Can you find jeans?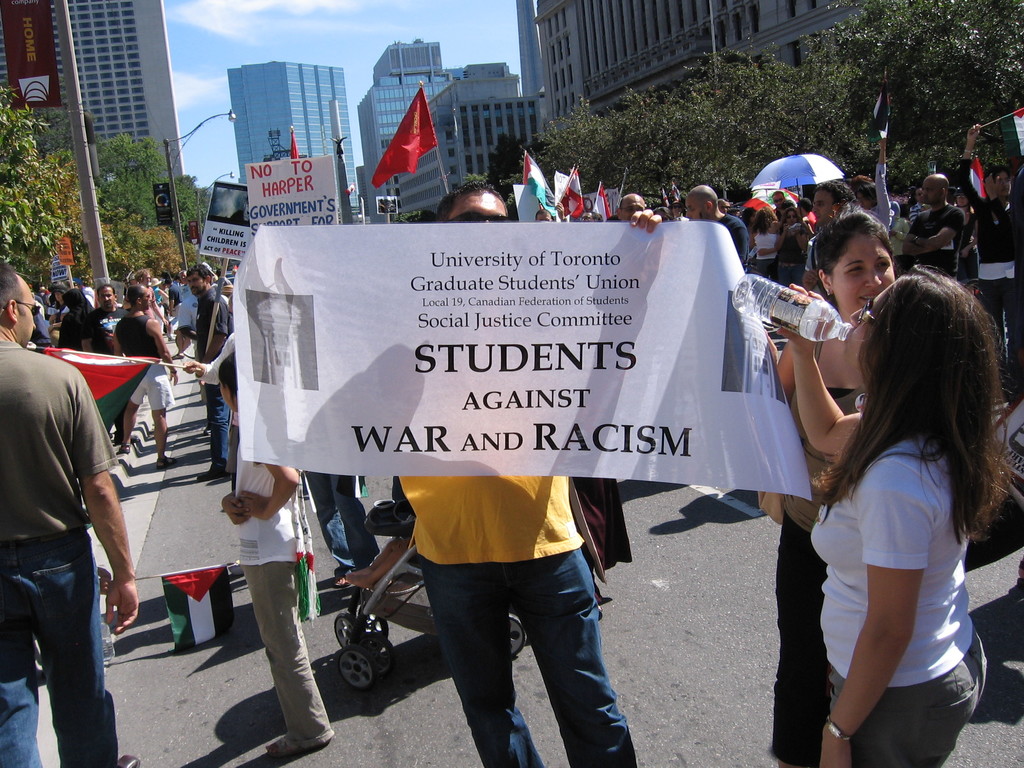
Yes, bounding box: (left=299, top=470, right=382, bottom=579).
